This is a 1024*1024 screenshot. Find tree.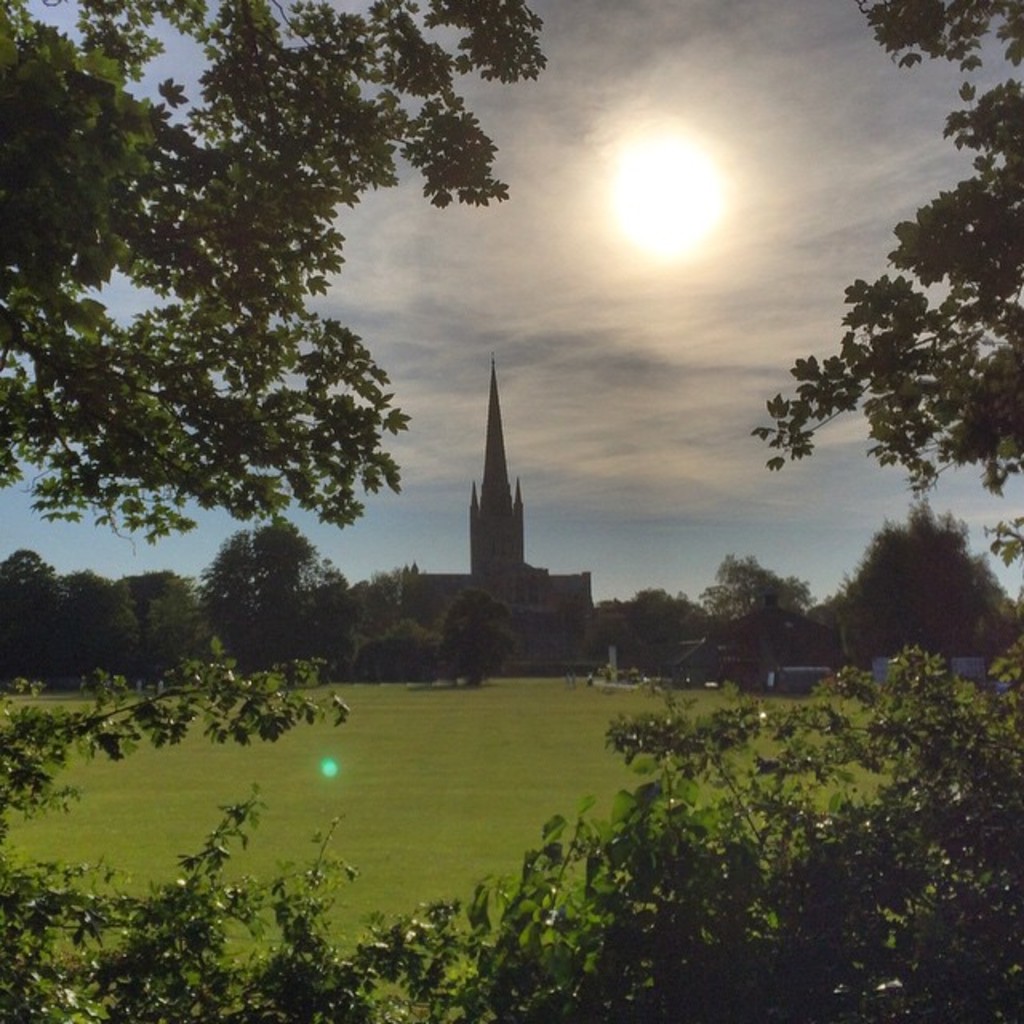
Bounding box: BBox(592, 582, 704, 685).
